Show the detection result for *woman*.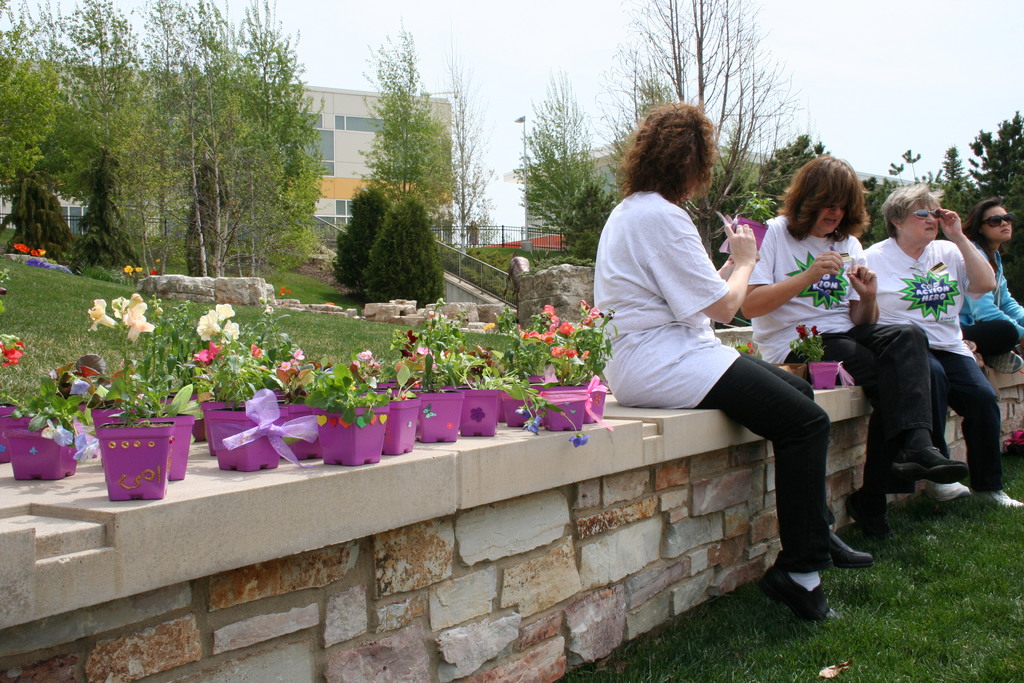
<box>600,119,857,583</box>.
